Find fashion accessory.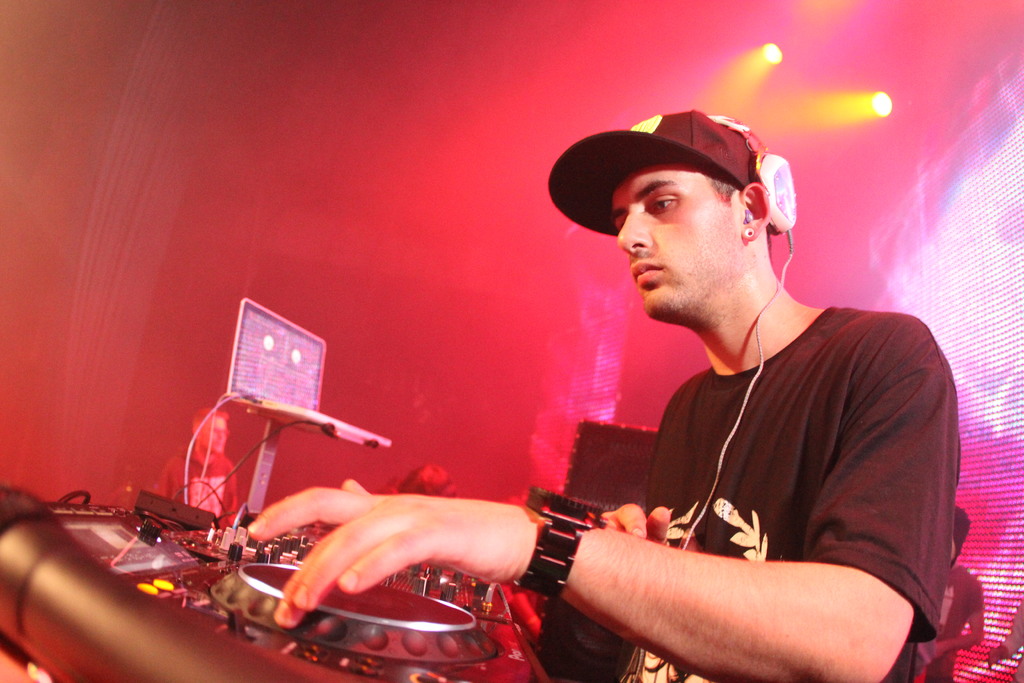
region(542, 106, 762, 241).
